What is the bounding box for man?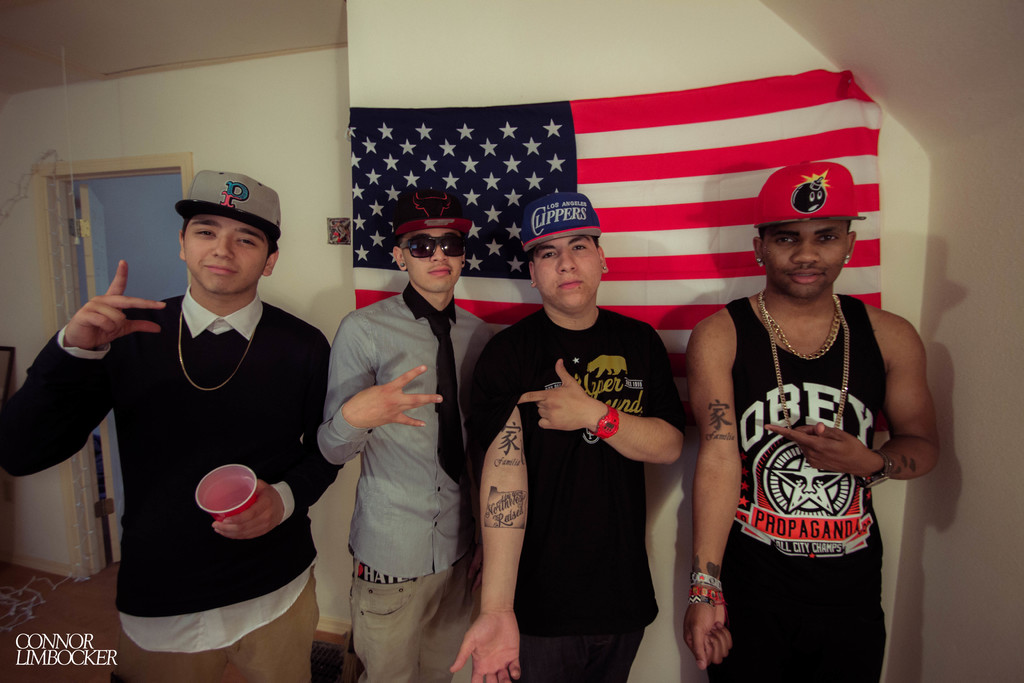
<box>690,159,936,682</box>.
